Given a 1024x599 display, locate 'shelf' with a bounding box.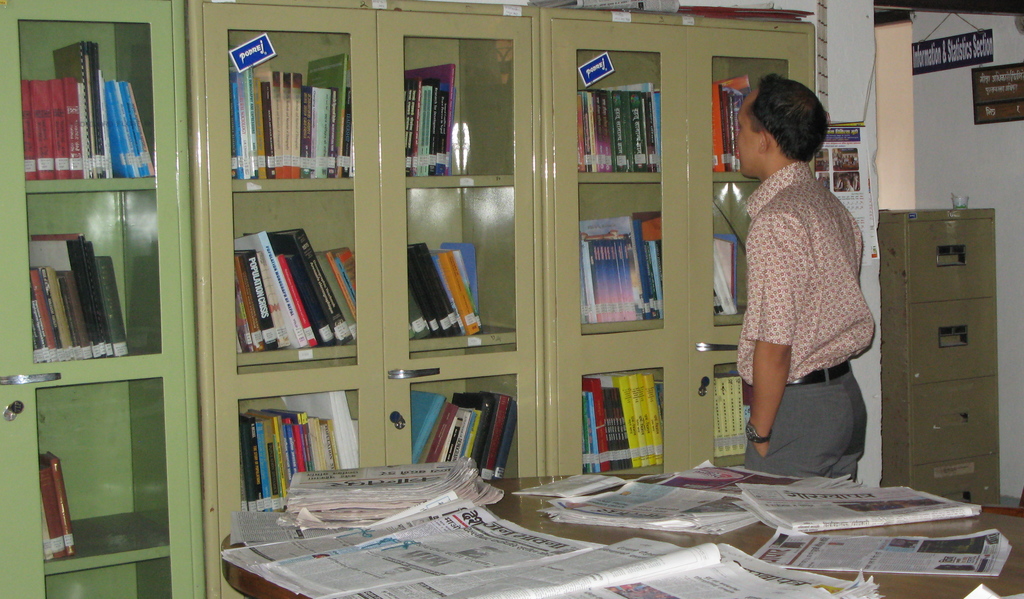
Located: 395 376 519 482.
